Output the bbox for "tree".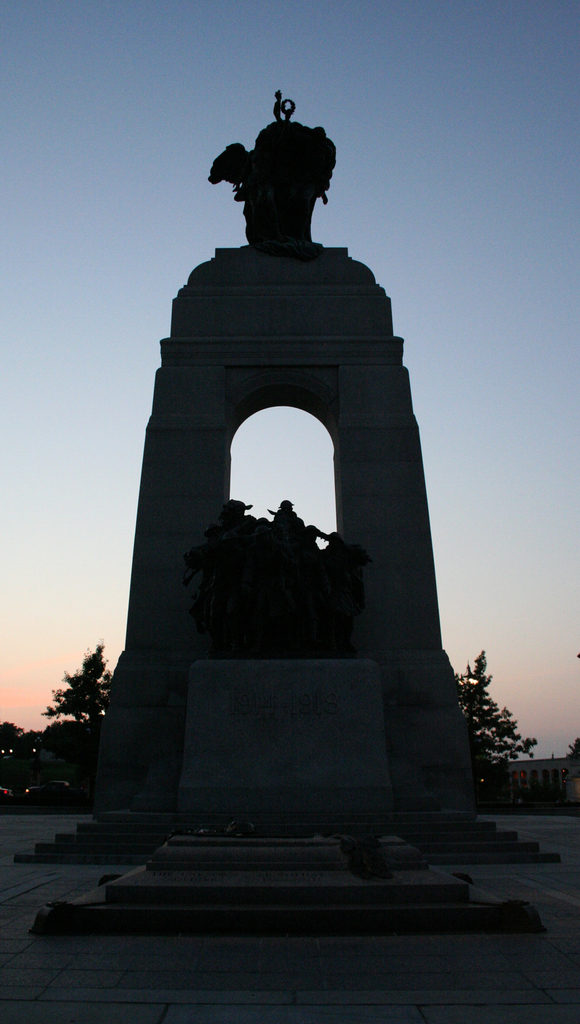
{"x1": 443, "y1": 637, "x2": 543, "y2": 777}.
